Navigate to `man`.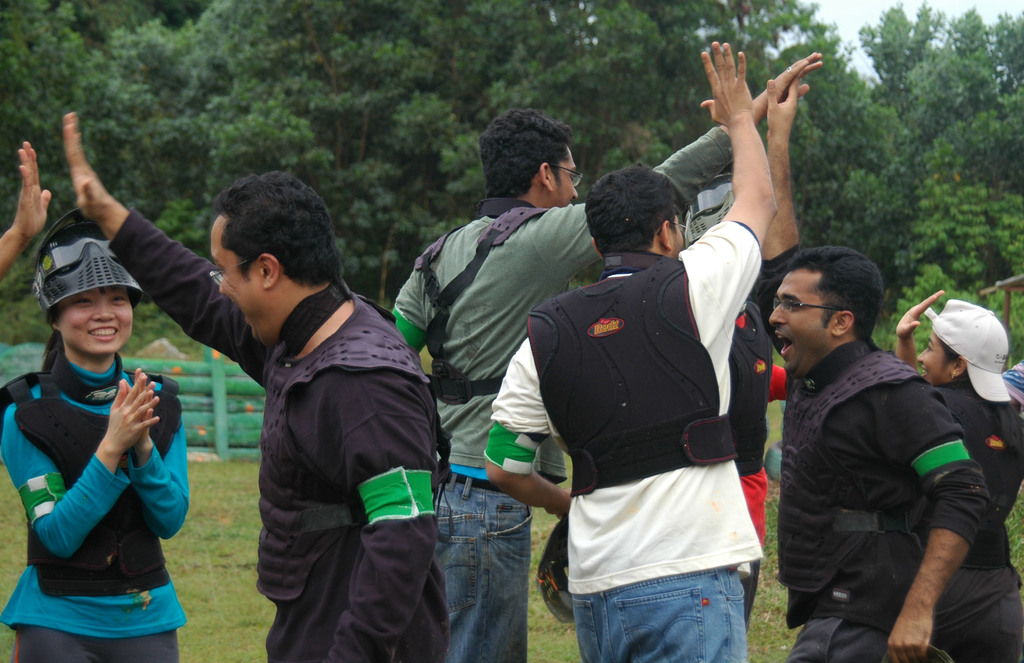
Navigation target: select_region(391, 53, 822, 662).
